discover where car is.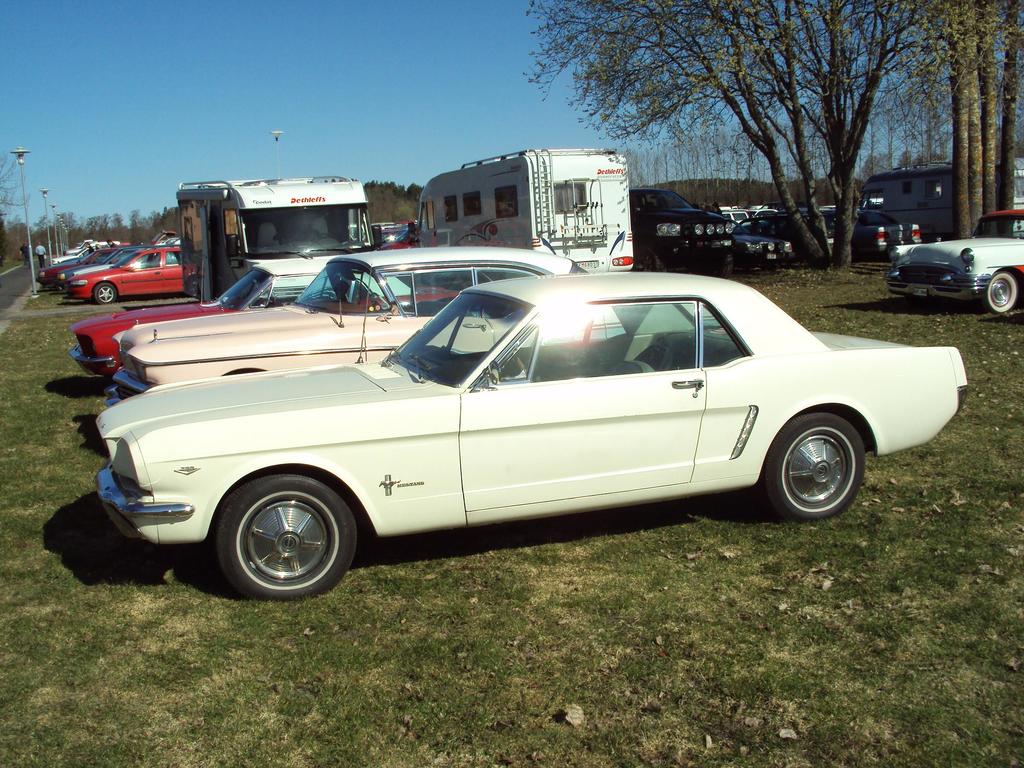
Discovered at l=57, t=244, r=207, b=300.
